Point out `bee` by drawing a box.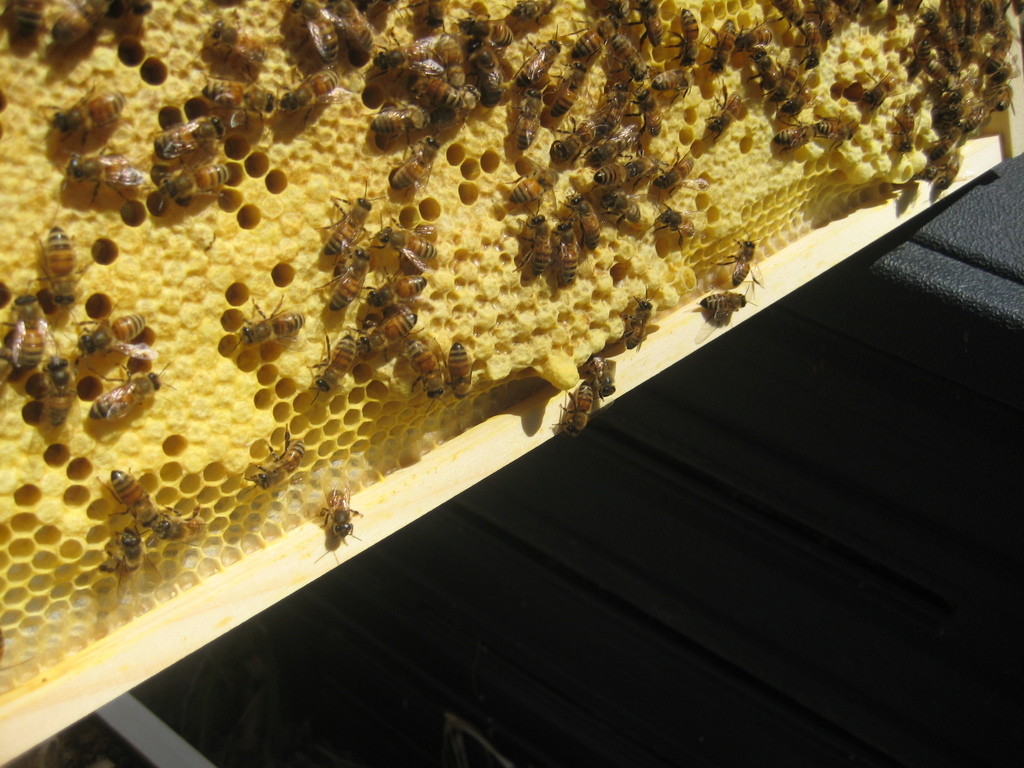
(left=556, top=195, right=601, bottom=253).
